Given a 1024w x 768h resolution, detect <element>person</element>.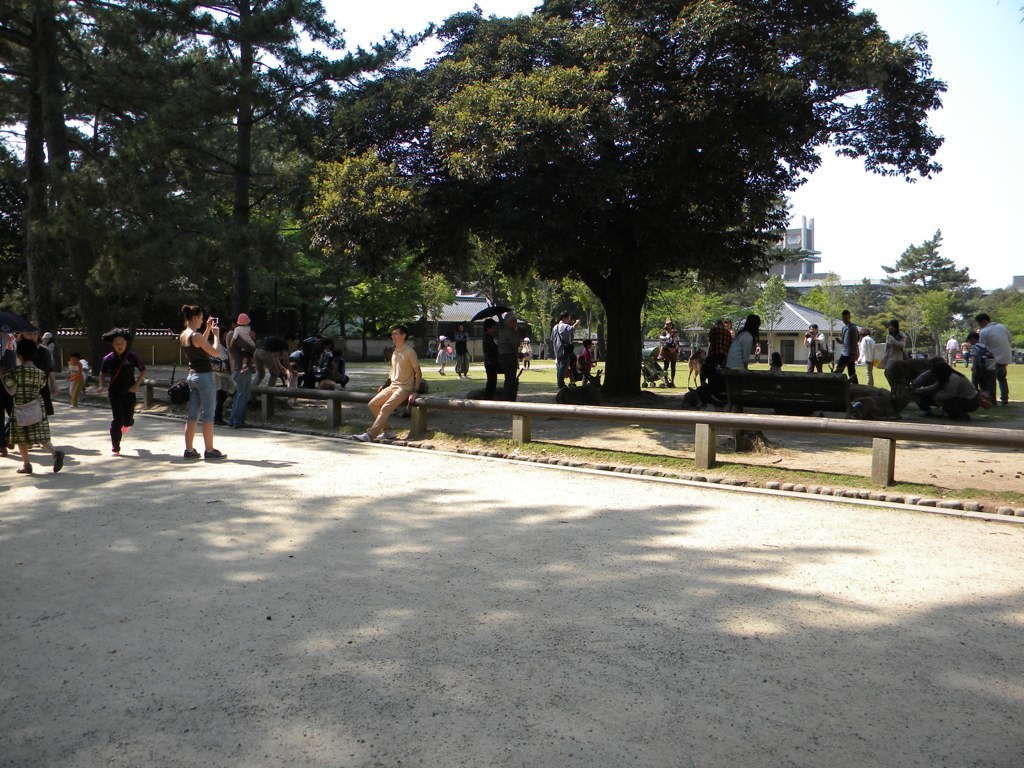
locate(37, 330, 57, 375).
